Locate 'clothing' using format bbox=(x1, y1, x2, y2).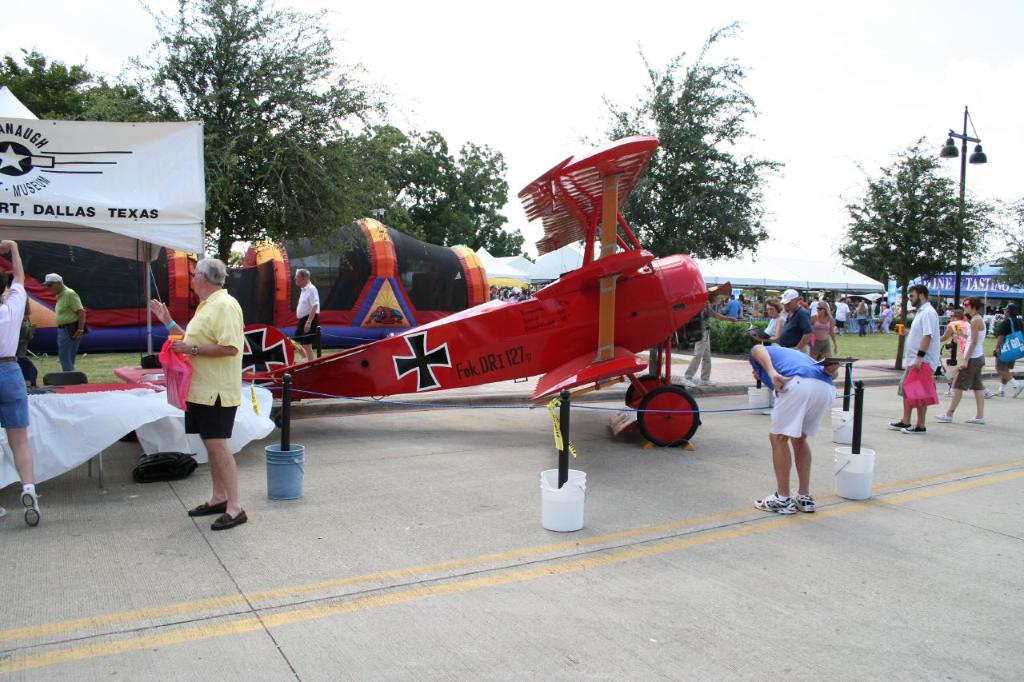
bbox=(997, 318, 1023, 368).
